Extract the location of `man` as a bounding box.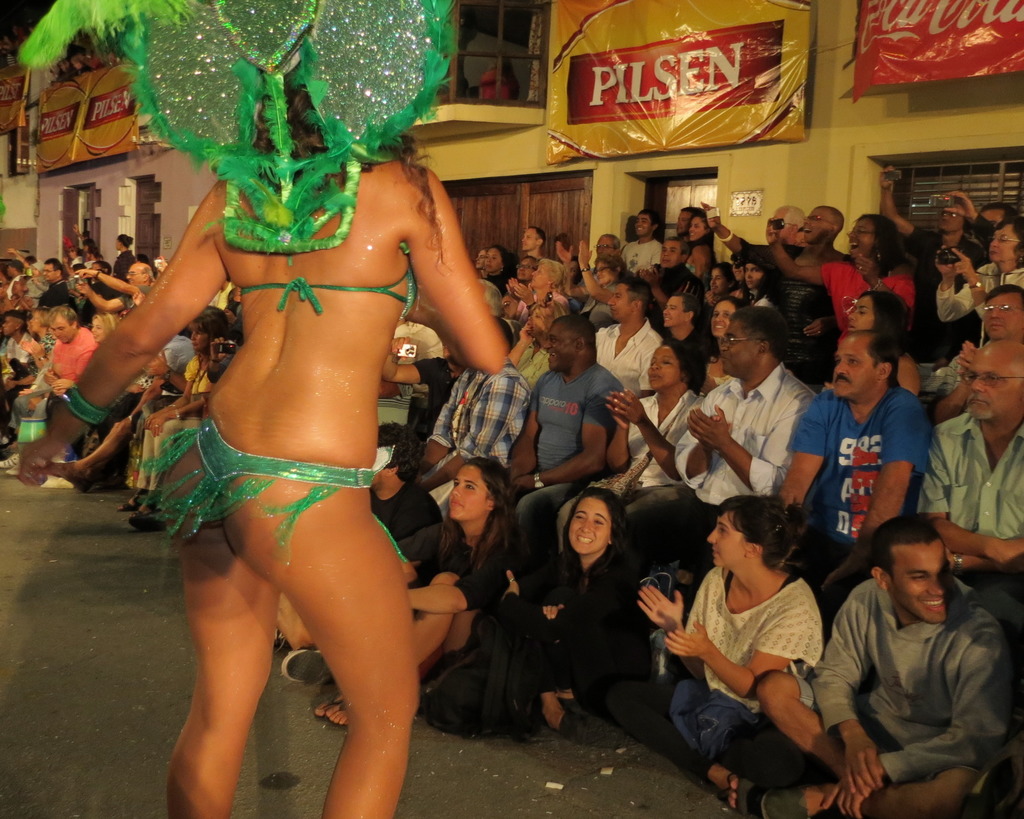
bbox(673, 204, 707, 250).
